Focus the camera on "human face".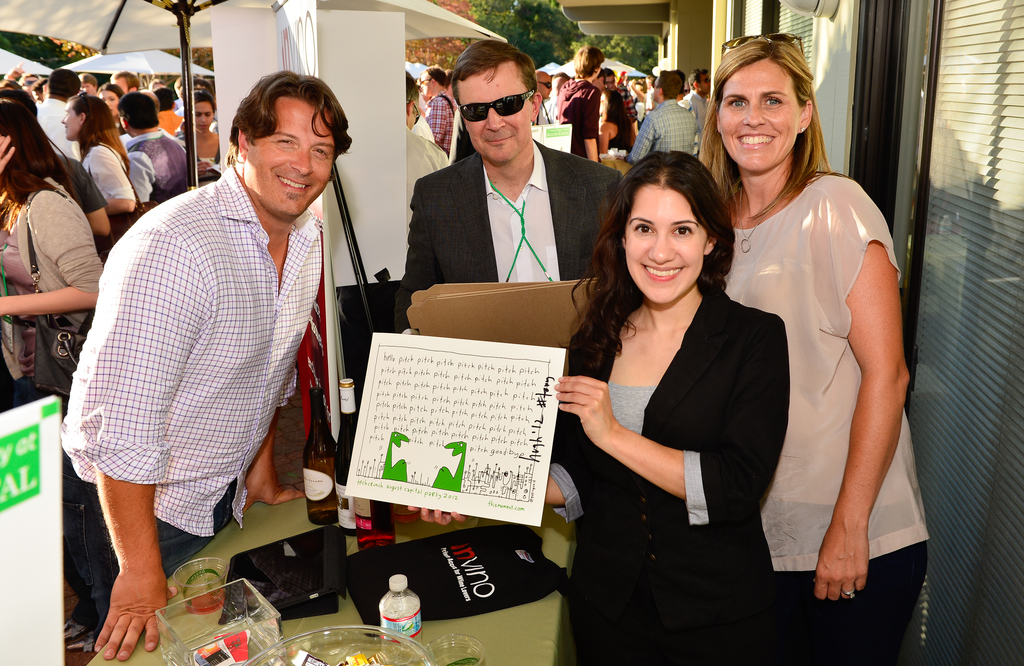
Focus region: (left=194, top=100, right=214, bottom=135).
